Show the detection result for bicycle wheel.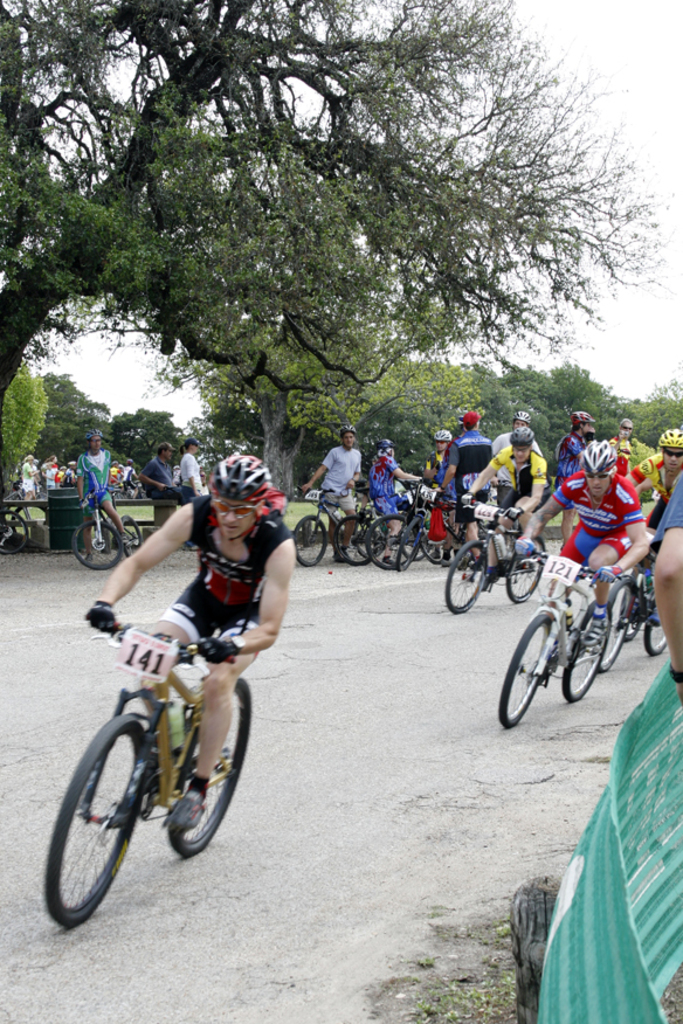
(502,535,546,607).
